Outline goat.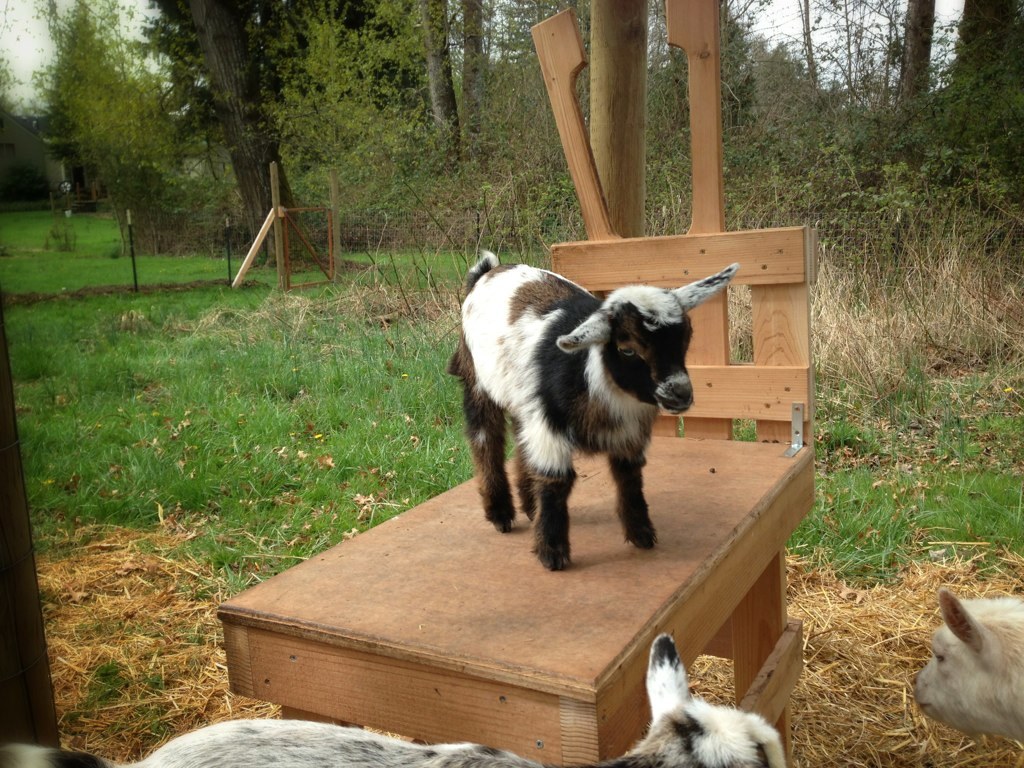
Outline: box(911, 590, 1023, 738).
